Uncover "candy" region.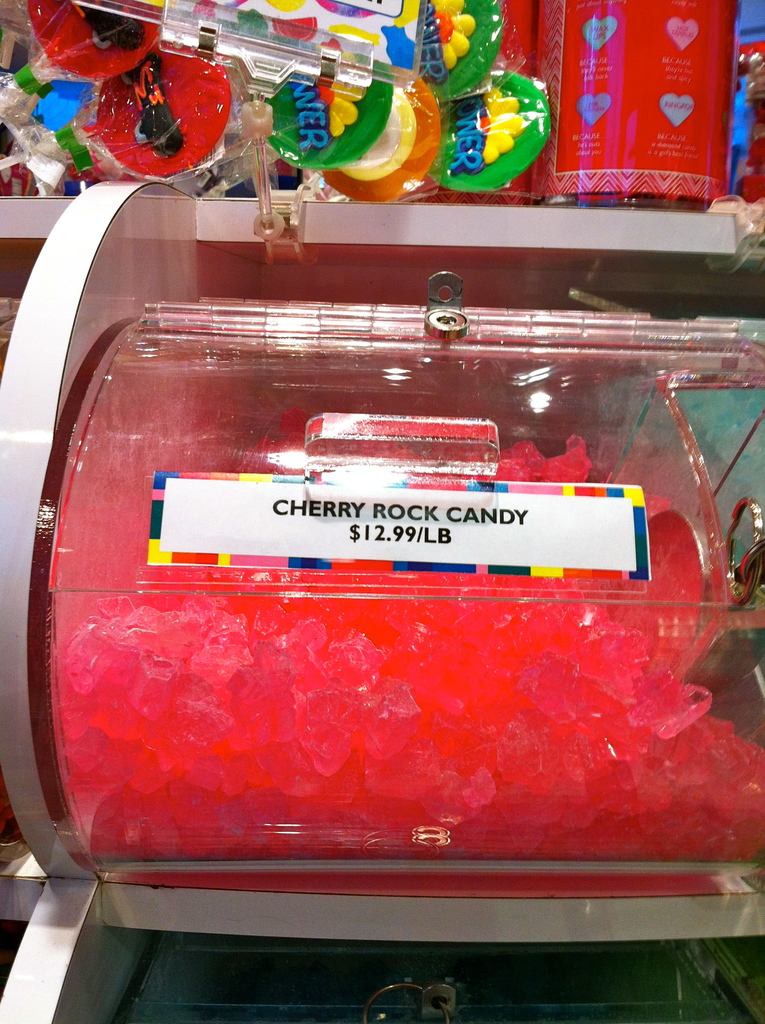
Uncovered: (0, 56, 99, 168).
